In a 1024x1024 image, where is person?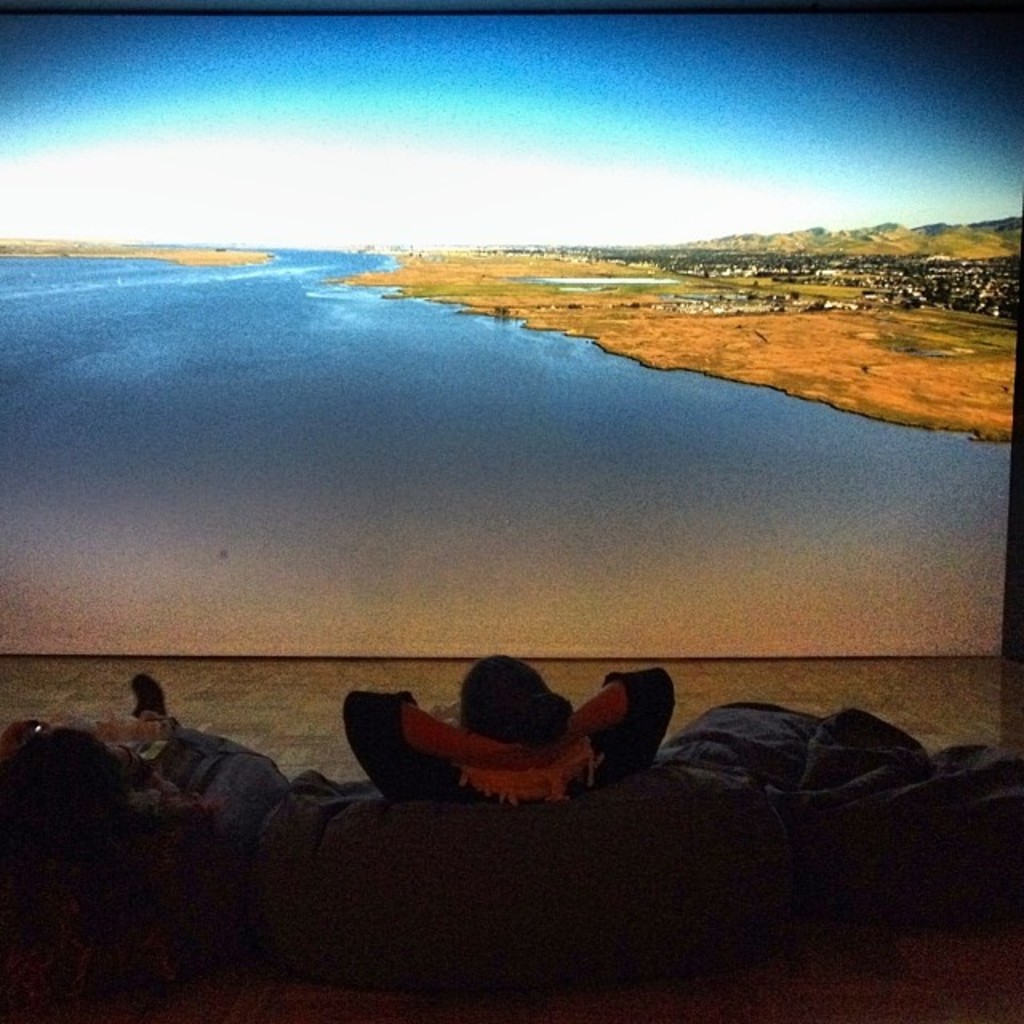
locate(386, 666, 613, 811).
